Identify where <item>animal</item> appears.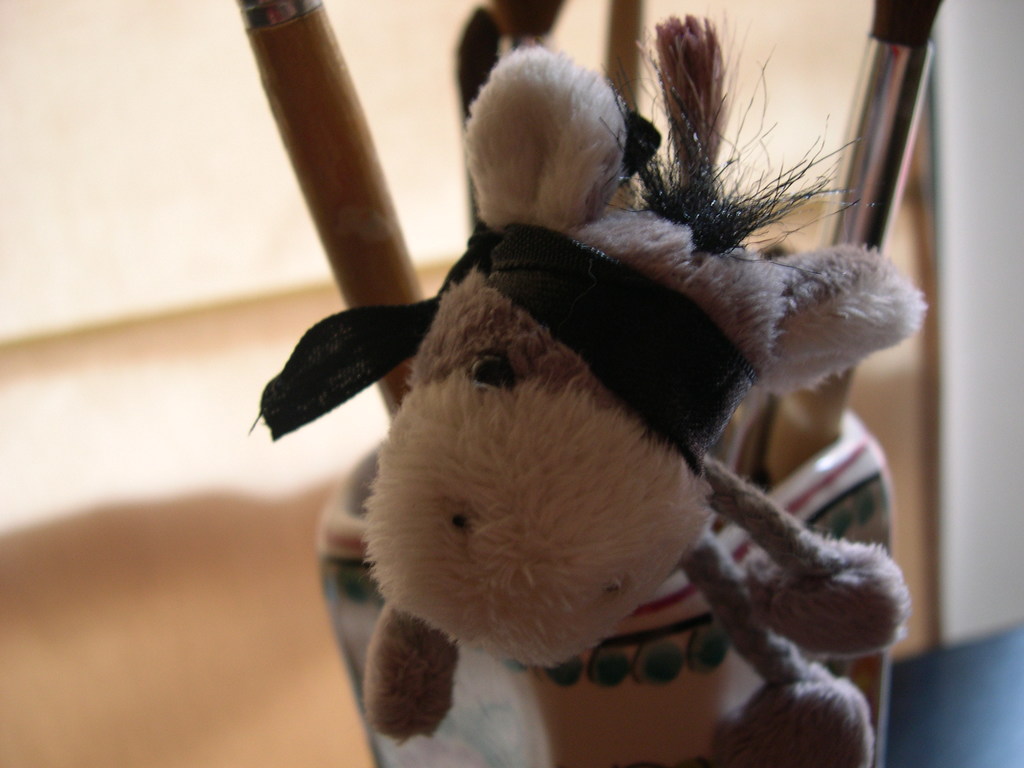
Appears at box(361, 38, 929, 767).
